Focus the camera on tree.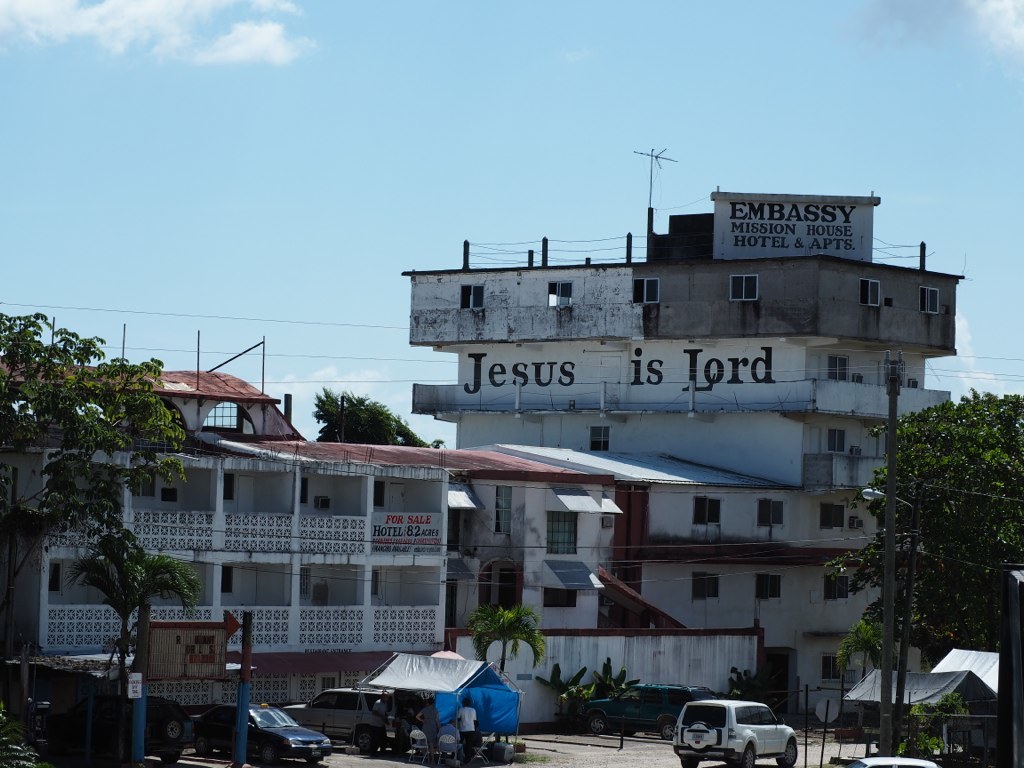
Focus region: x1=0, y1=306, x2=200, y2=606.
